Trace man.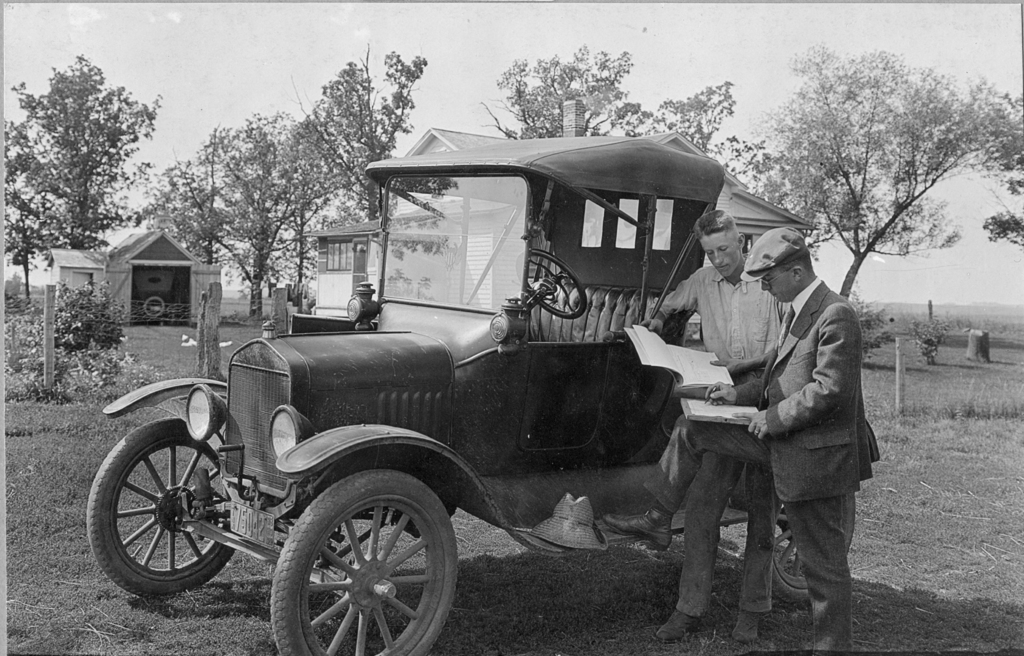
Traced to bbox=[695, 219, 884, 651].
